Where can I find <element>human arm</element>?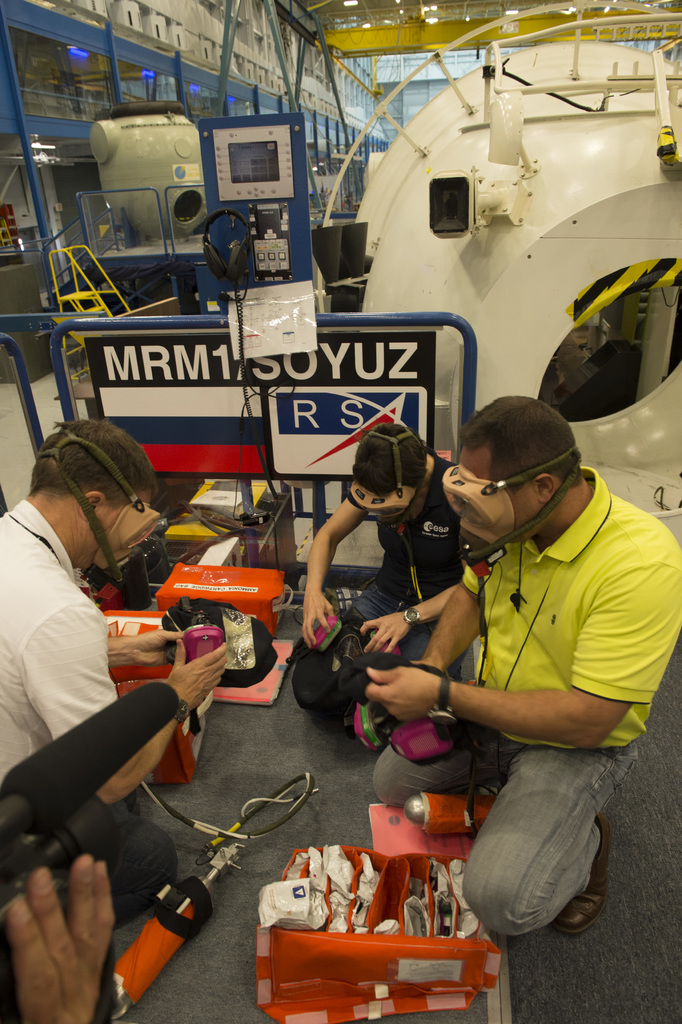
You can find it at [5, 851, 111, 1023].
